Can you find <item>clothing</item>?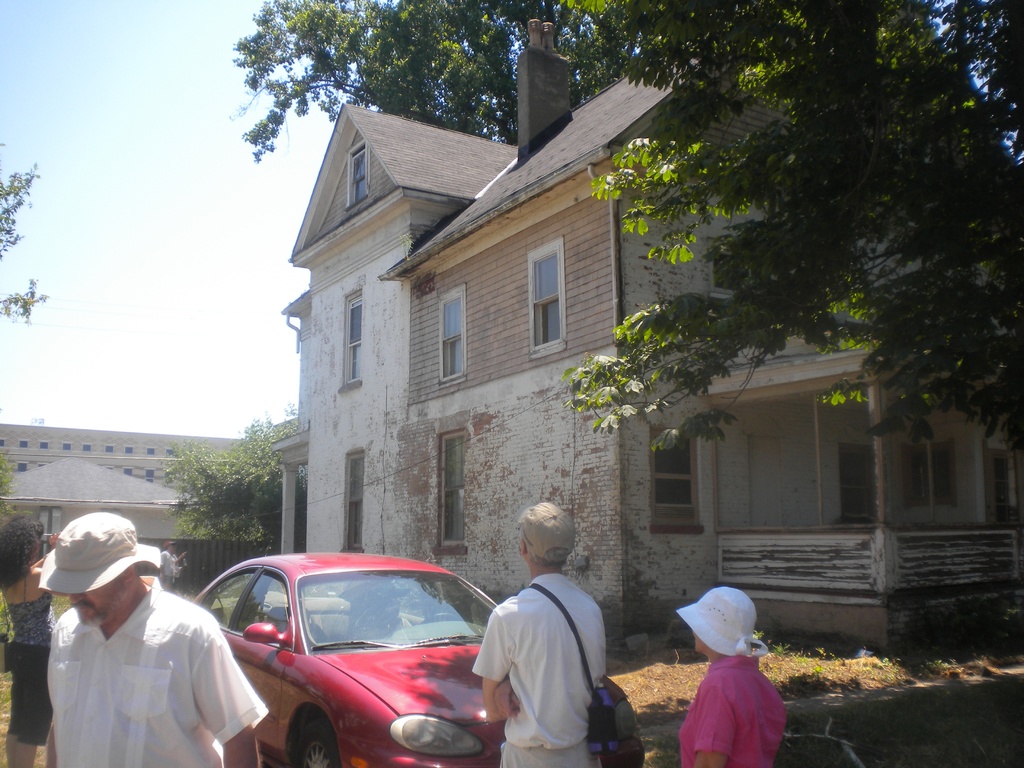
Yes, bounding box: 468/568/609/765.
